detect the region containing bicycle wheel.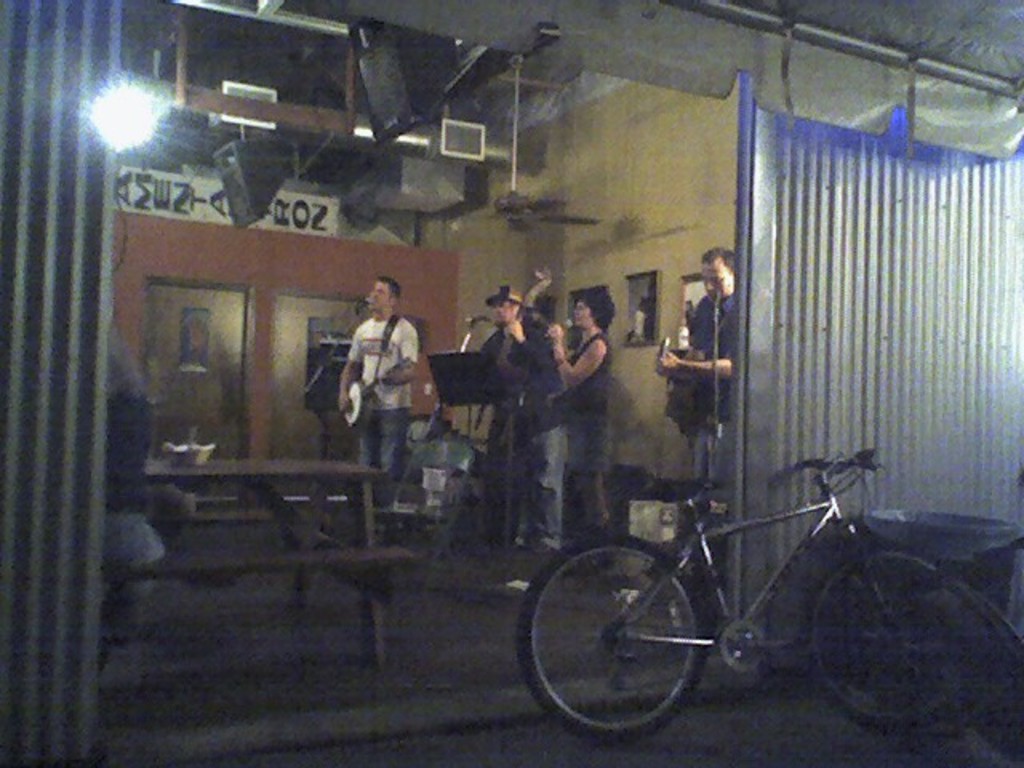
739,549,970,699.
